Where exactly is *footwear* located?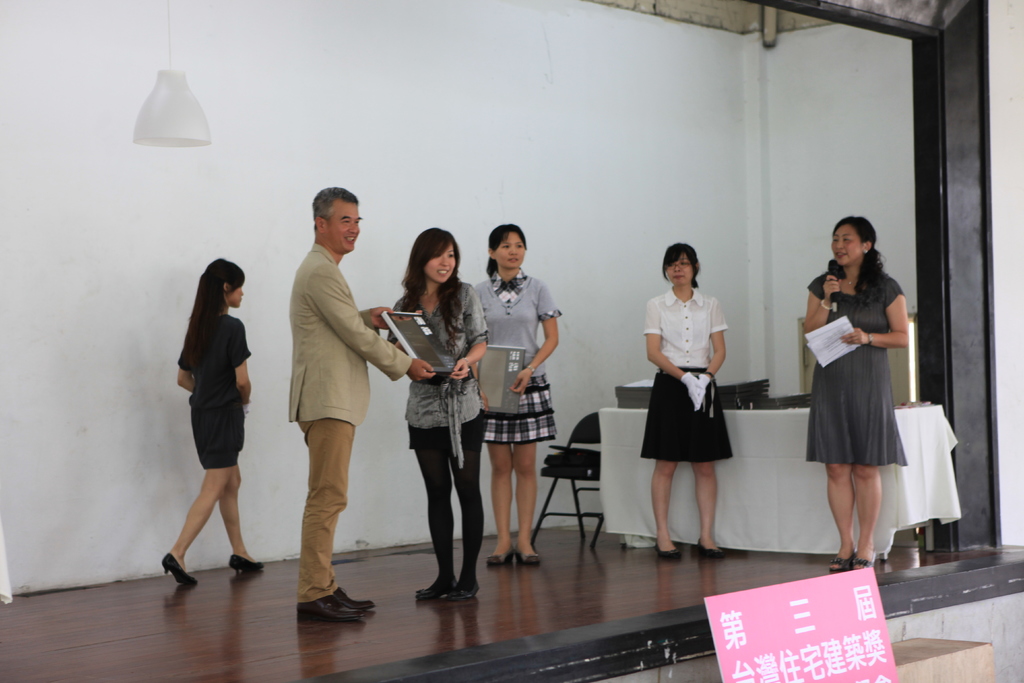
Its bounding box is pyautogui.locateOnScreen(159, 553, 199, 589).
